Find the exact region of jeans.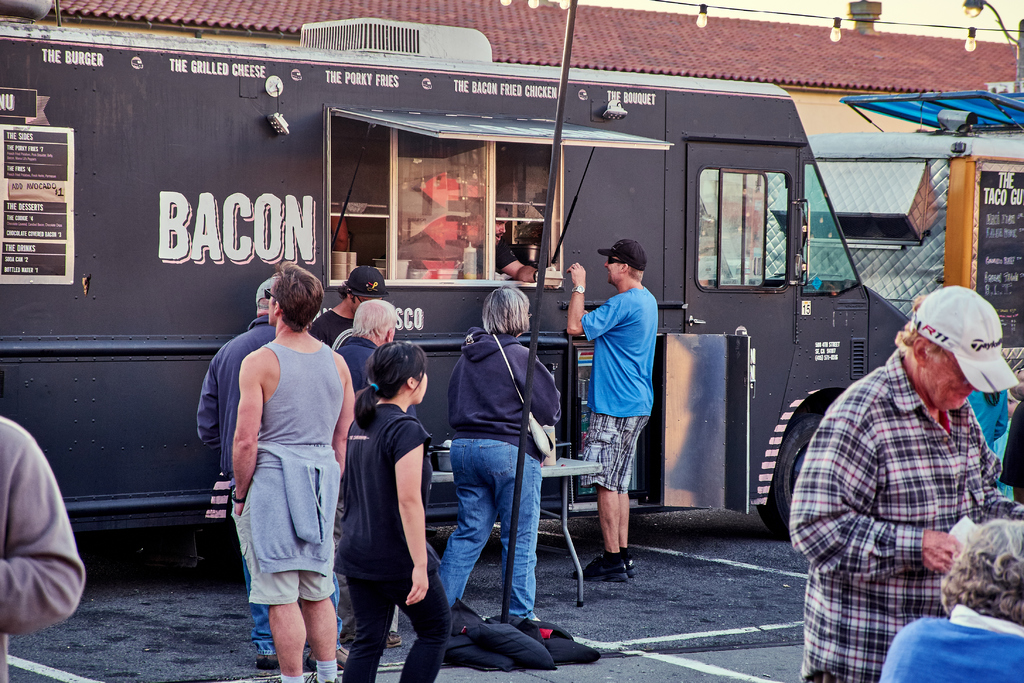
Exact region: Rect(244, 557, 341, 659).
